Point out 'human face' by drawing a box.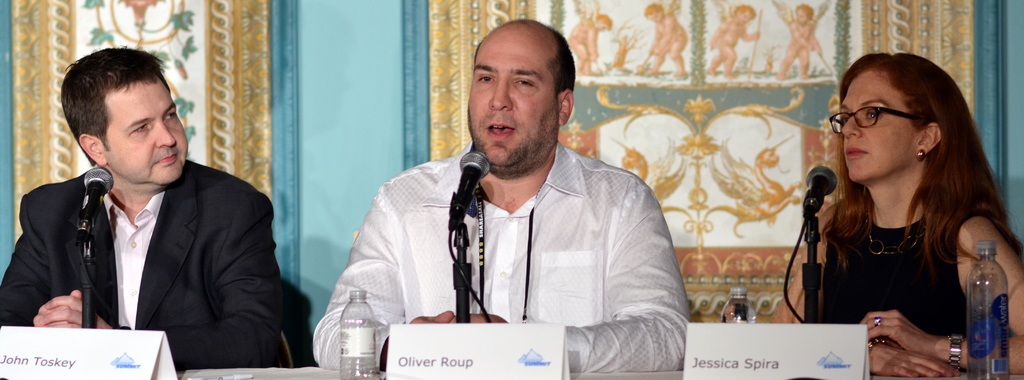
(461,28,557,174).
